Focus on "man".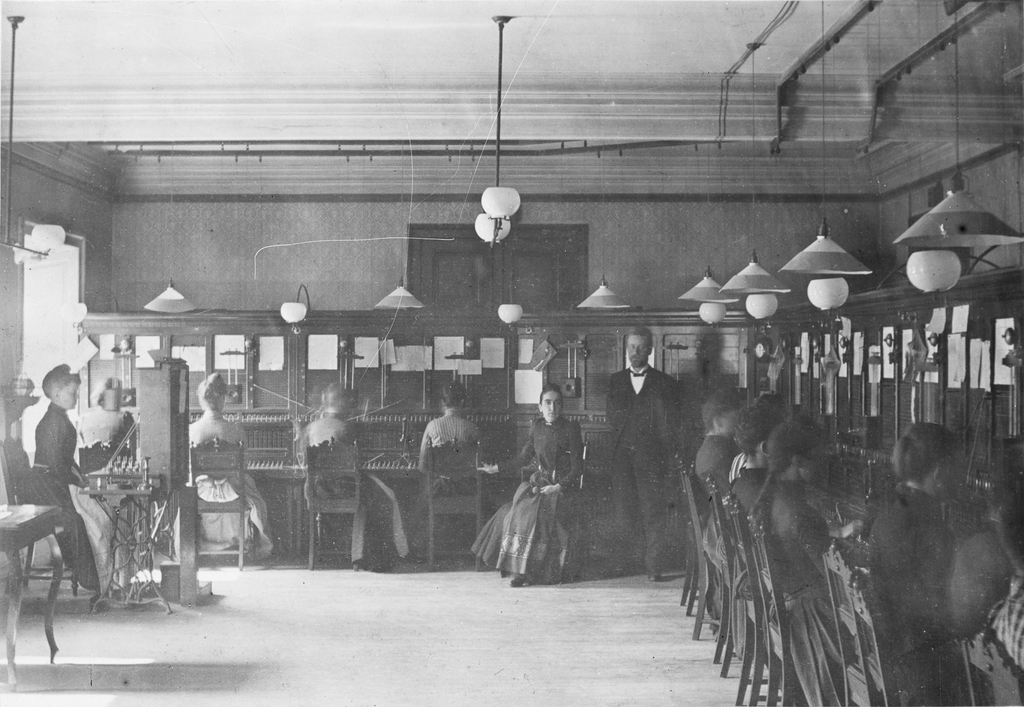
Focused at bbox=(299, 385, 421, 573).
